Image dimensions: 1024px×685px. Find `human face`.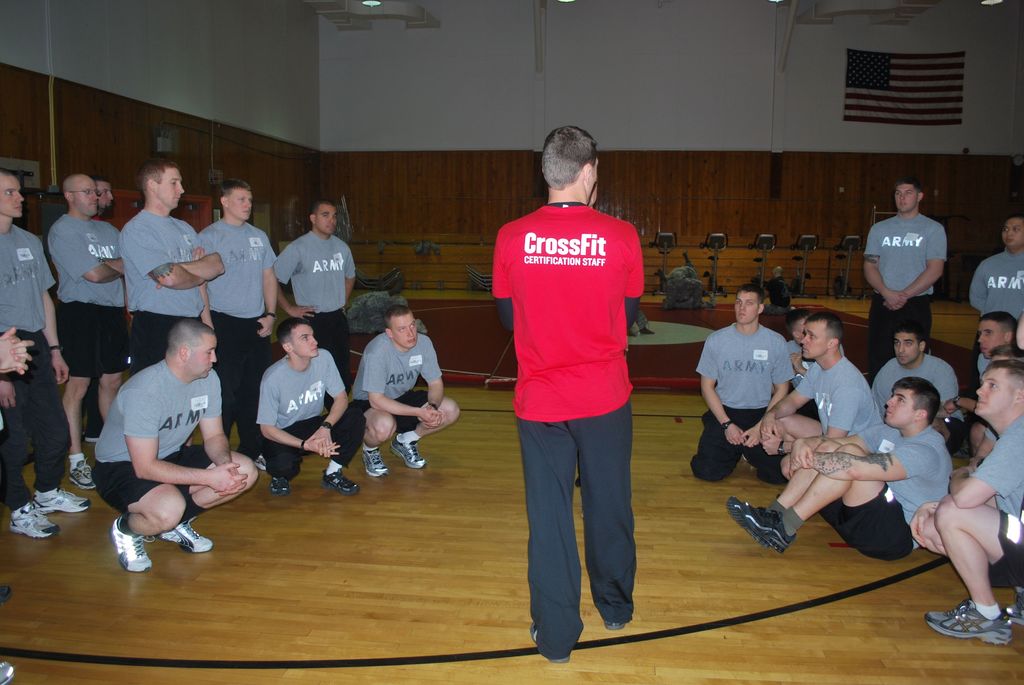
(883,391,916,429).
